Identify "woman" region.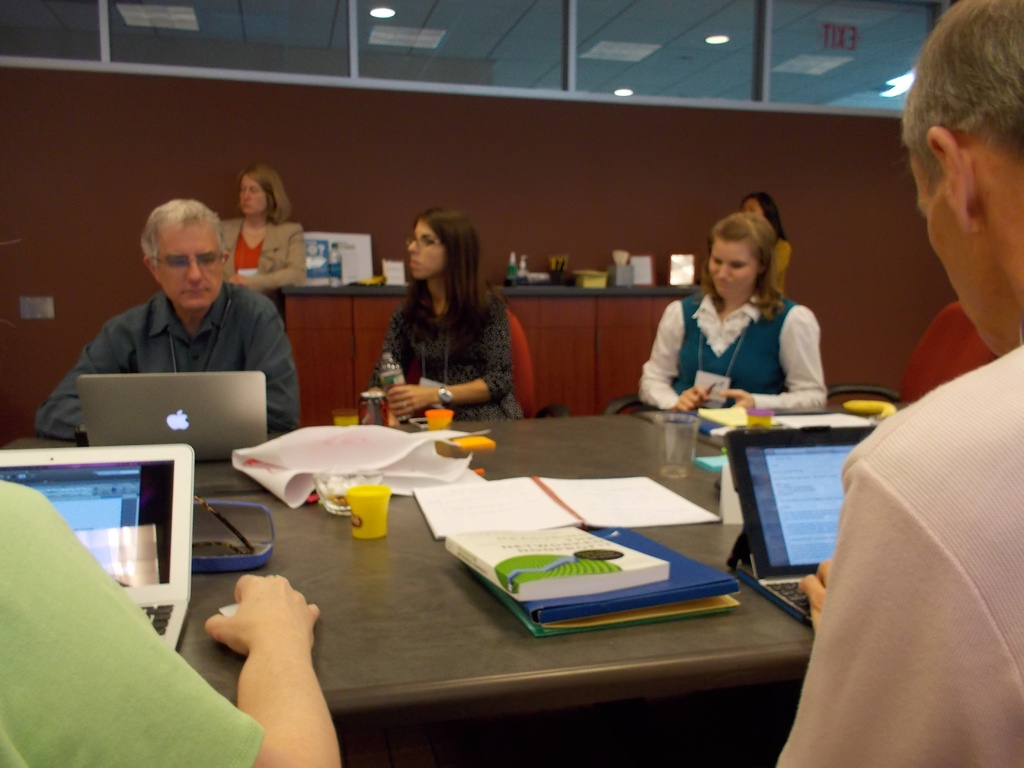
Region: <box>220,161,296,332</box>.
